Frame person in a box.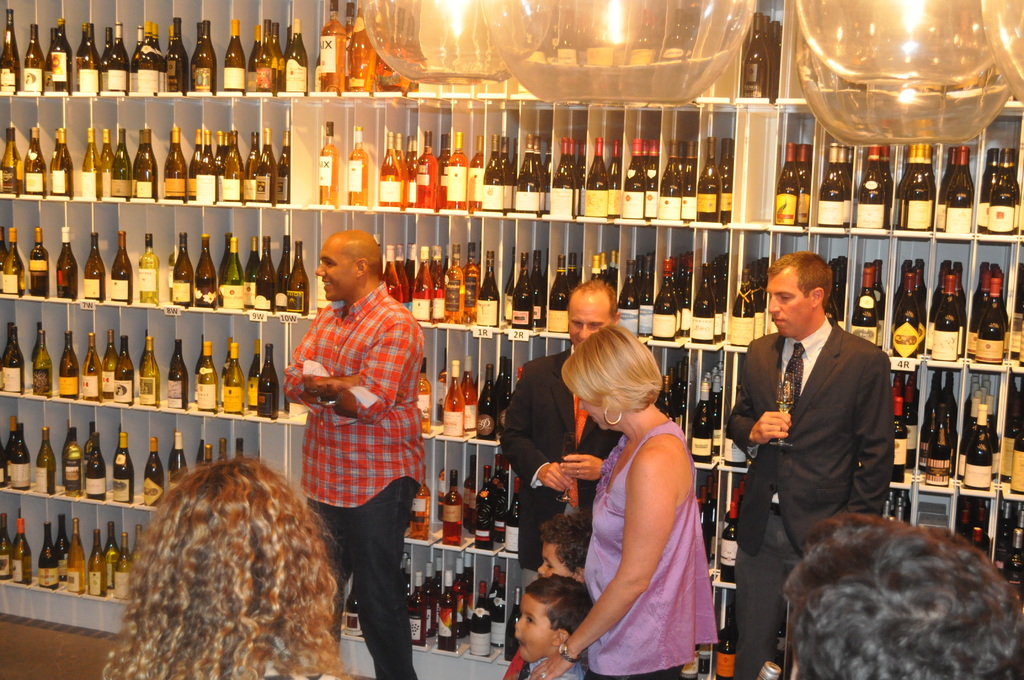
[107, 451, 364, 679].
